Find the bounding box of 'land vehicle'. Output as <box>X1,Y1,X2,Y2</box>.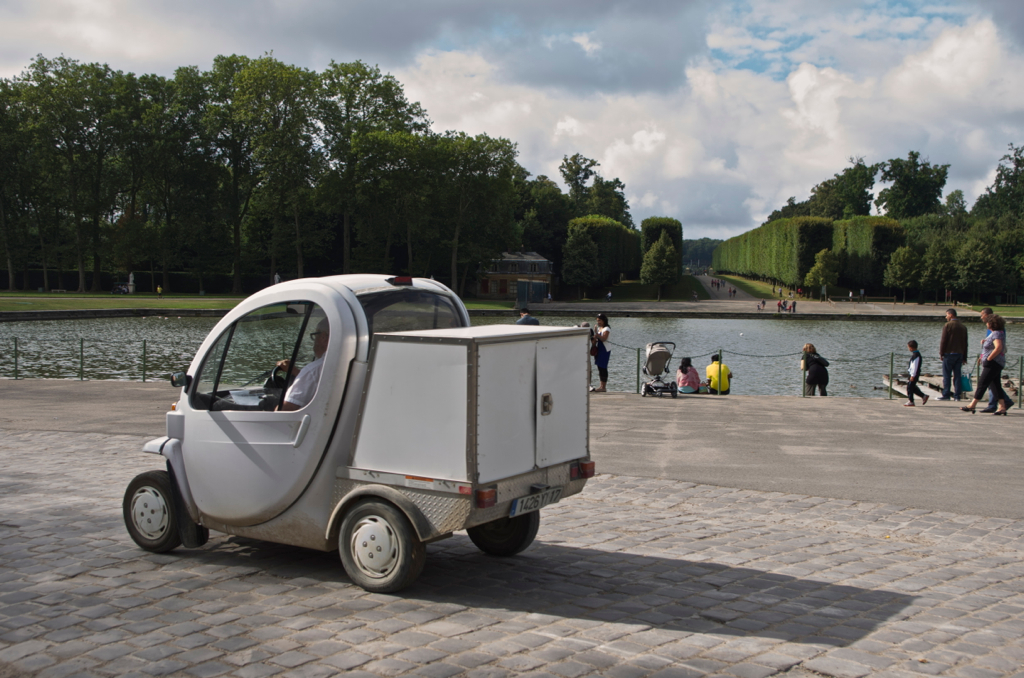
<box>136,259,624,597</box>.
